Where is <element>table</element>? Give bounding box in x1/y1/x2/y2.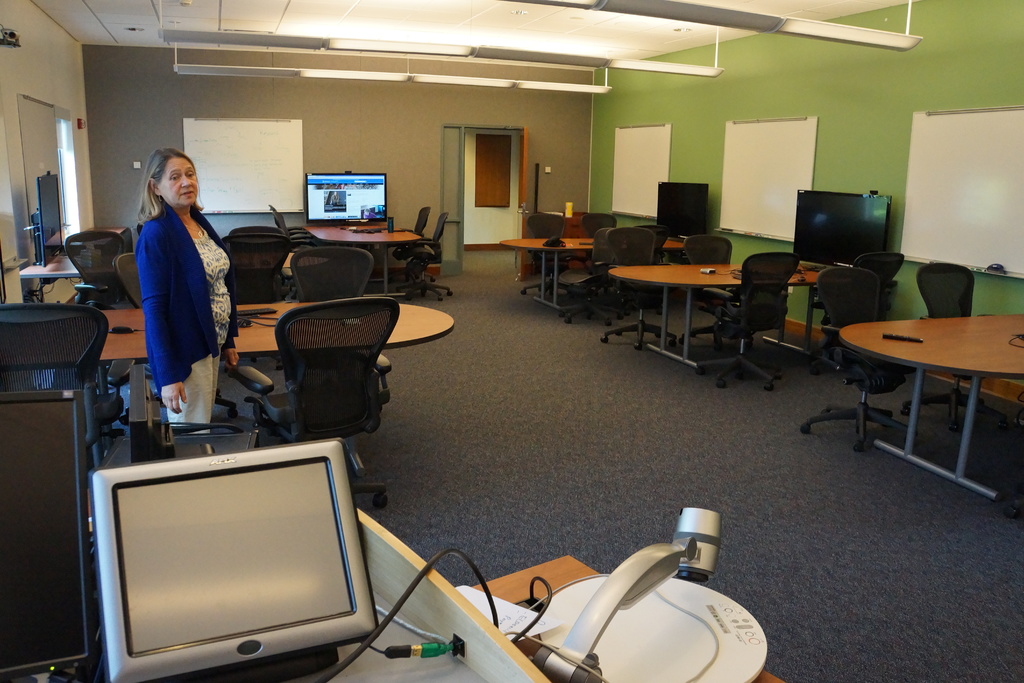
101/295/461/450.
